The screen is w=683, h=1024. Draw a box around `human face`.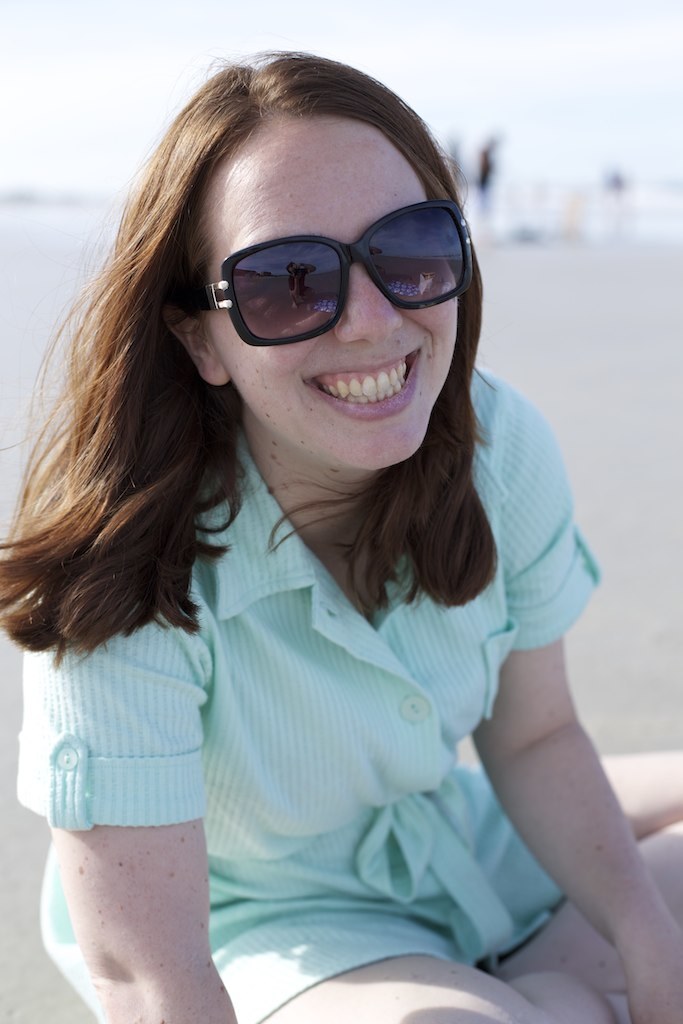
[204, 109, 465, 469].
